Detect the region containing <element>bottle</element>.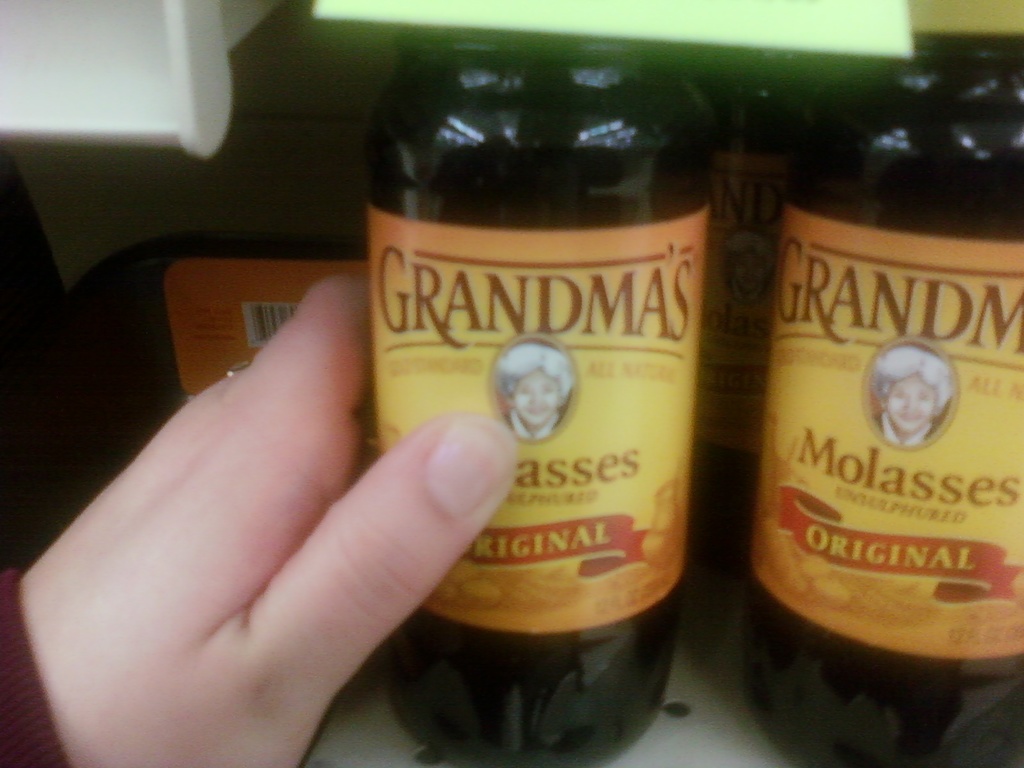
BBox(340, 44, 768, 718).
